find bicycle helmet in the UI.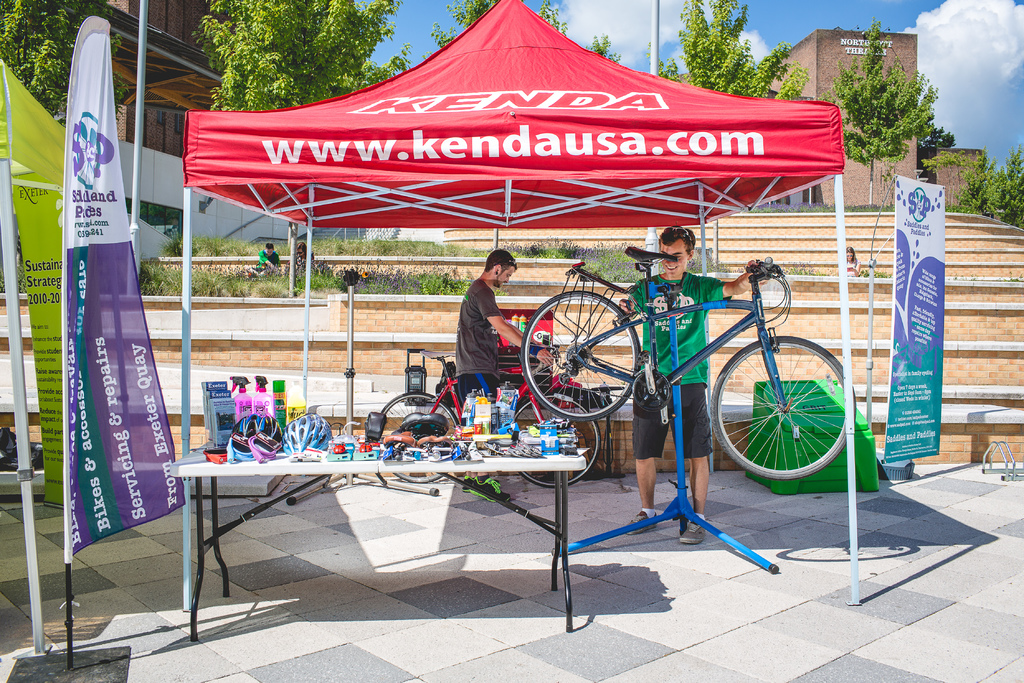
UI element at (left=279, top=417, right=331, bottom=459).
